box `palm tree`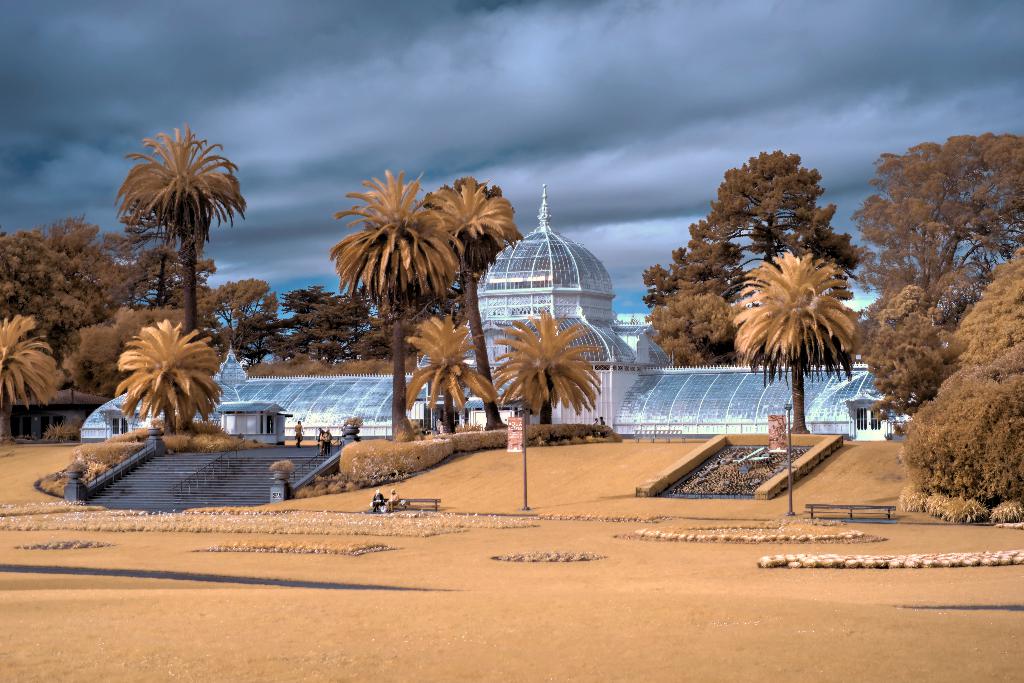
pyautogui.locateOnScreen(0, 297, 74, 411)
